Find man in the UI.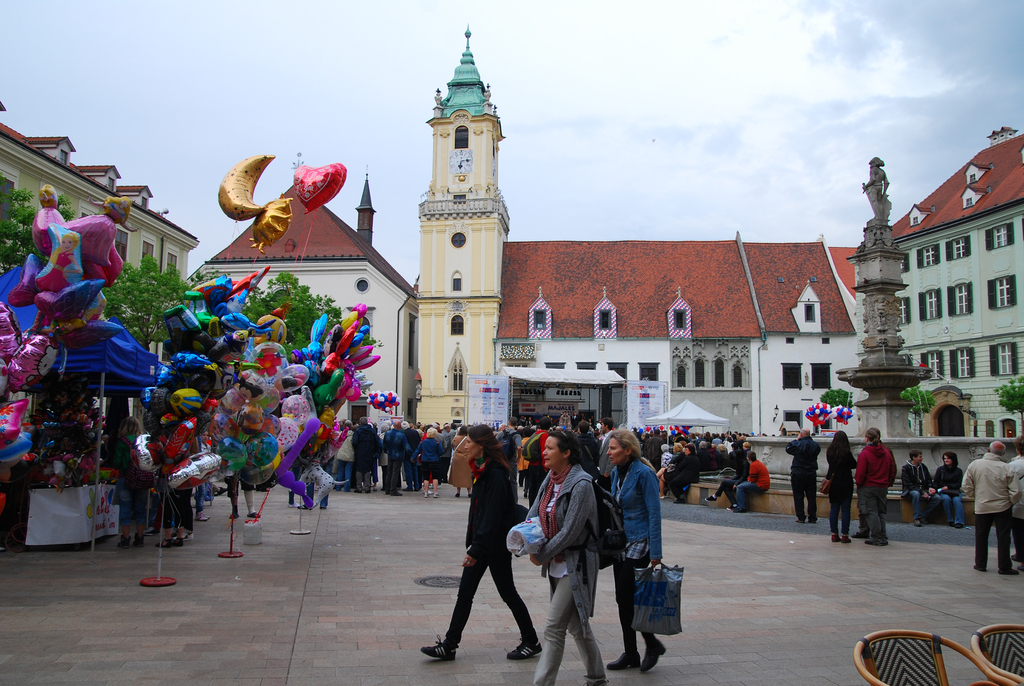
UI element at x1=1003, y1=433, x2=1023, y2=567.
